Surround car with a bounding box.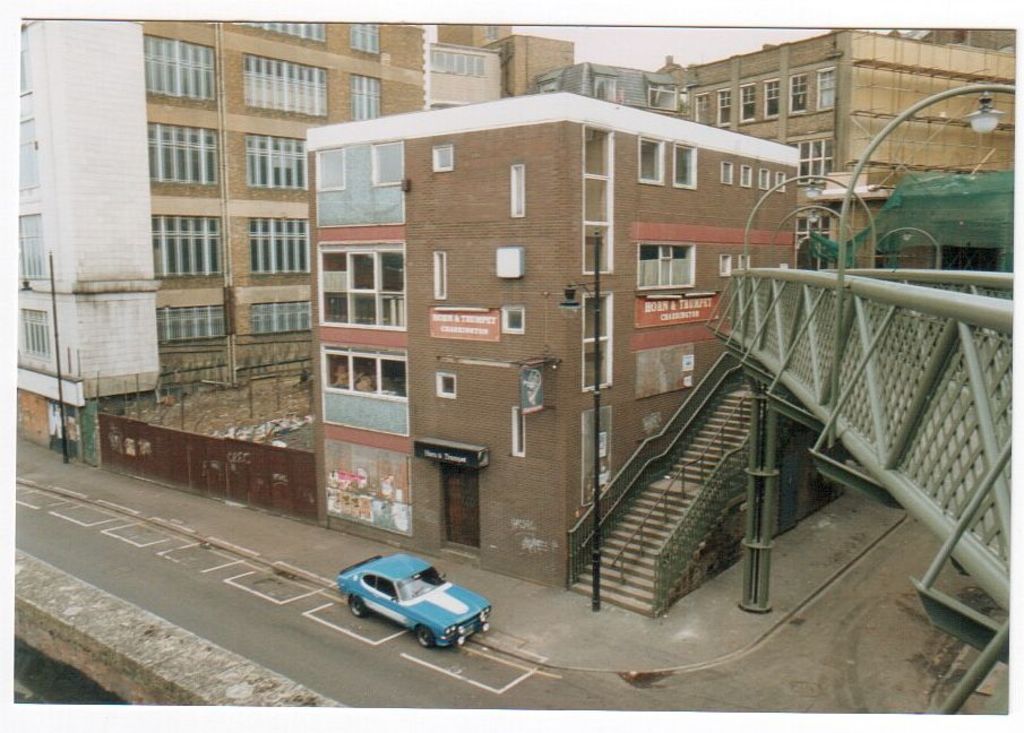
locate(334, 551, 484, 646).
